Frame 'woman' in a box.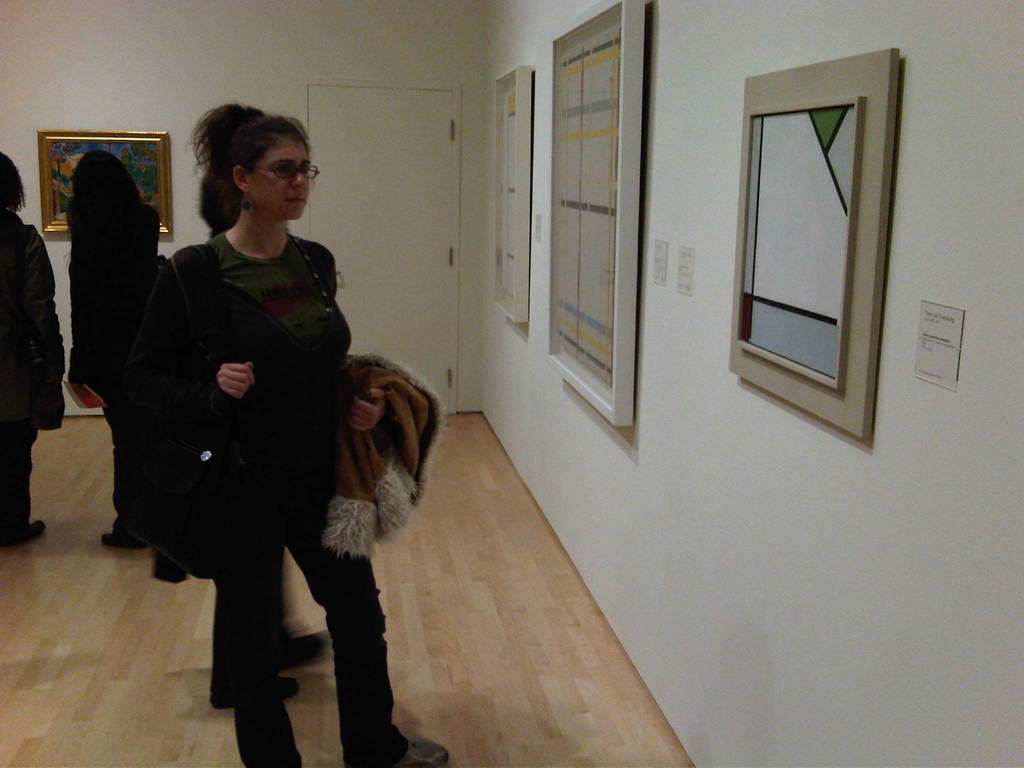
(0, 157, 62, 542).
